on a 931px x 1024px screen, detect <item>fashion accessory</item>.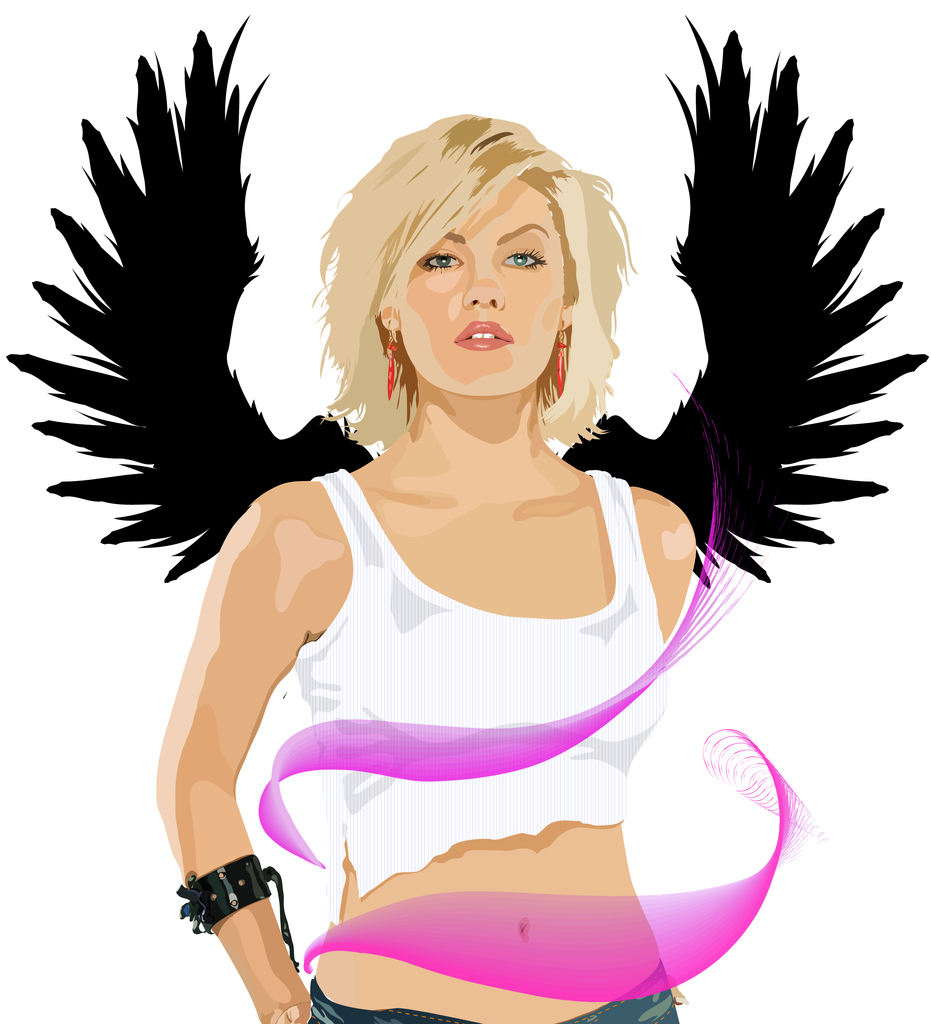
(11, 12, 376, 588).
